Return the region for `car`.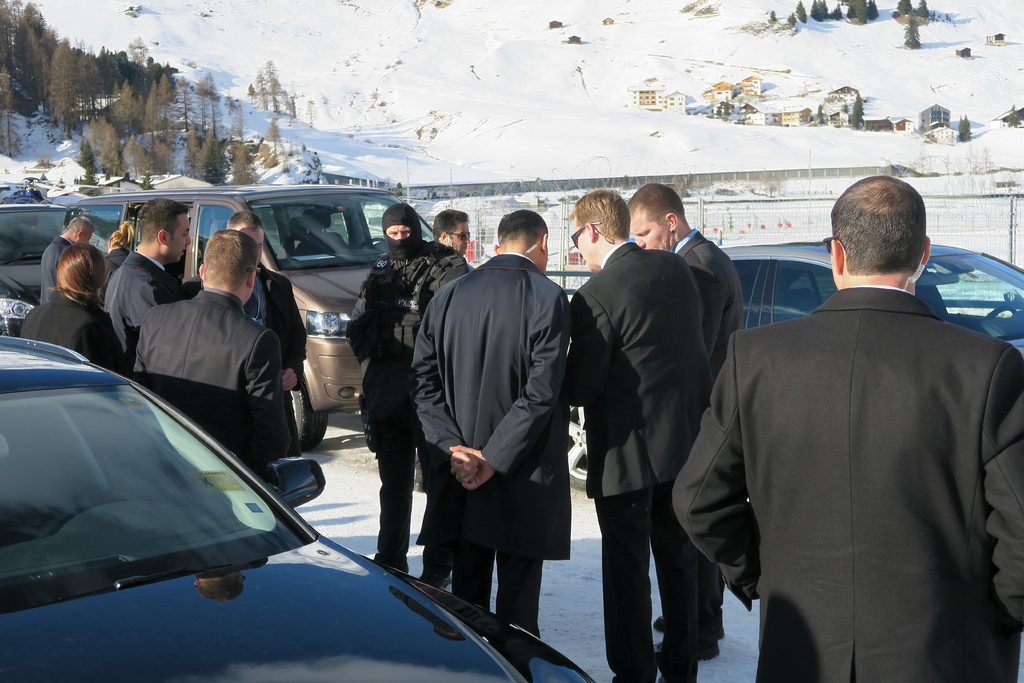
region(716, 240, 1023, 365).
